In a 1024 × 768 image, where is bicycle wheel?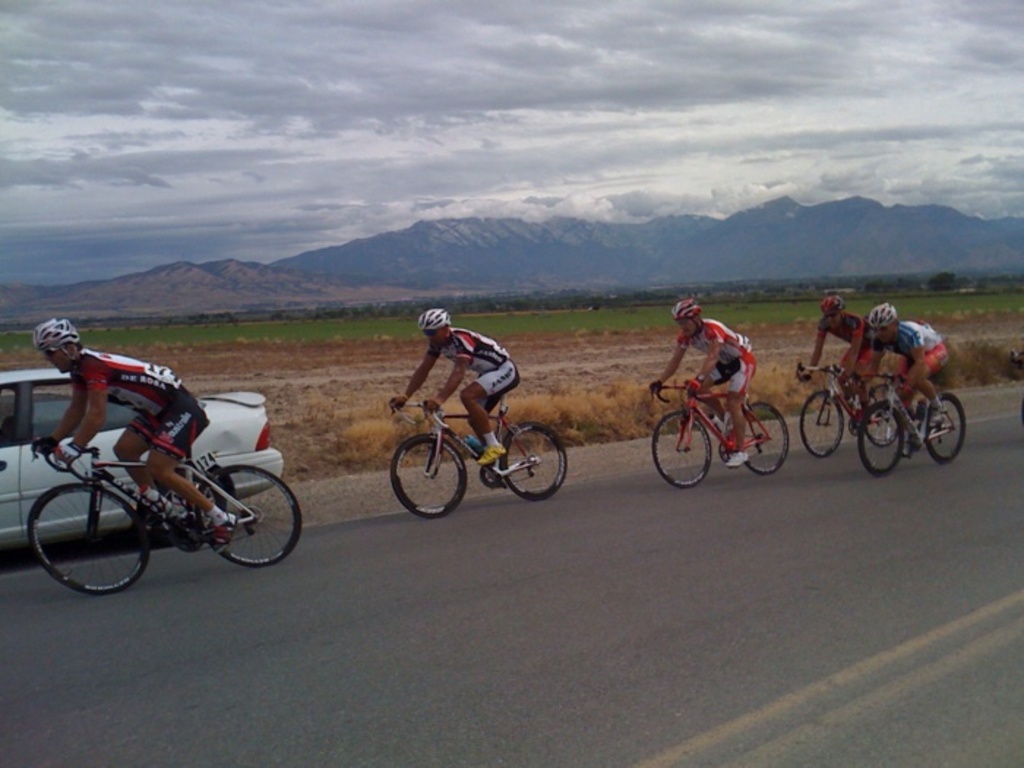
pyautogui.locateOnScreen(856, 402, 904, 477).
